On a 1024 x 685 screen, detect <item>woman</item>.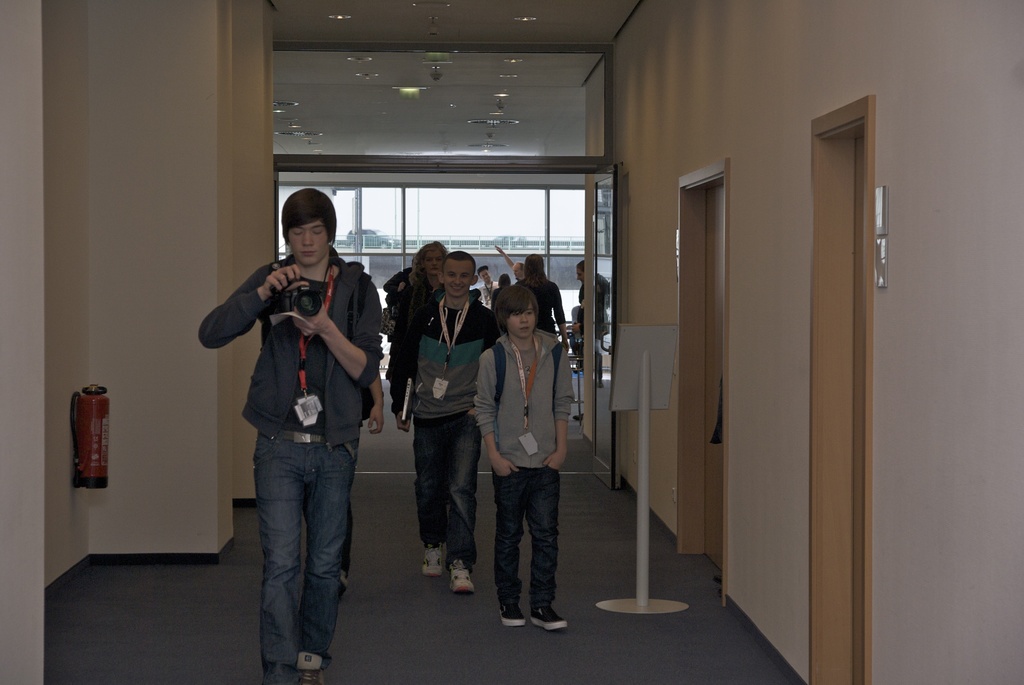
region(389, 239, 450, 374).
